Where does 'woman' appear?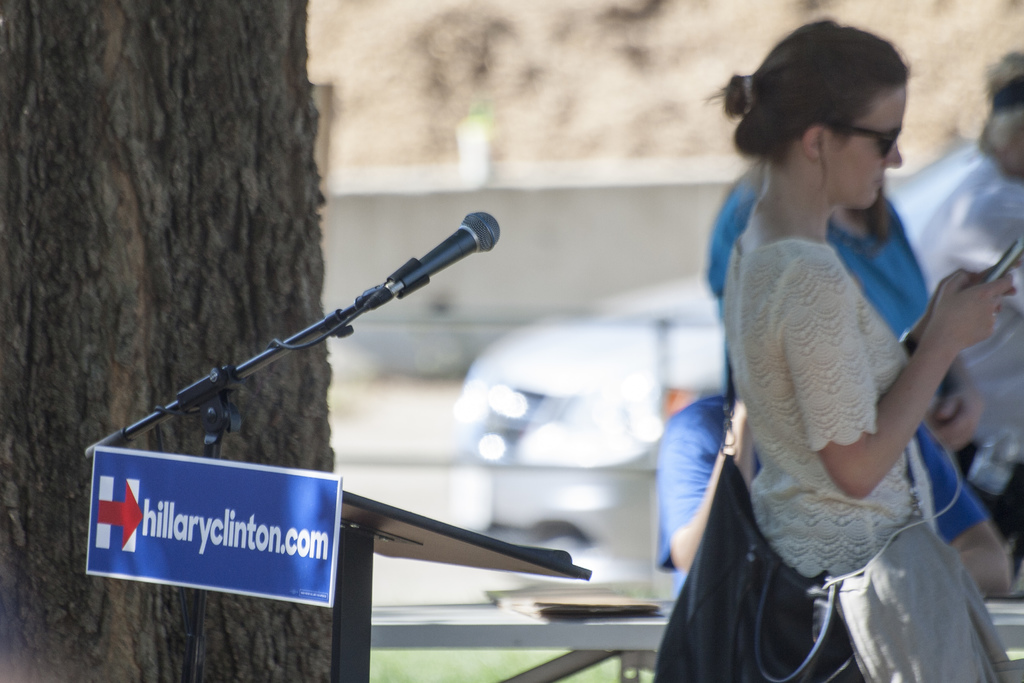
Appears at 711:7:1023:682.
